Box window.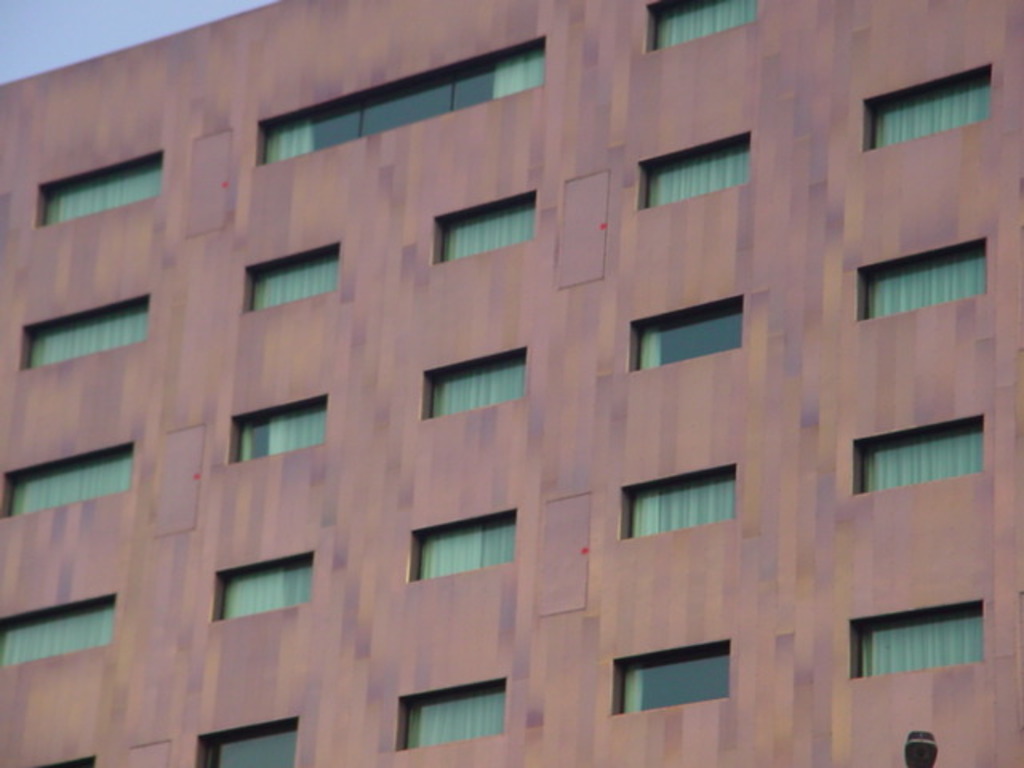
x1=859 y1=245 x2=981 y2=325.
